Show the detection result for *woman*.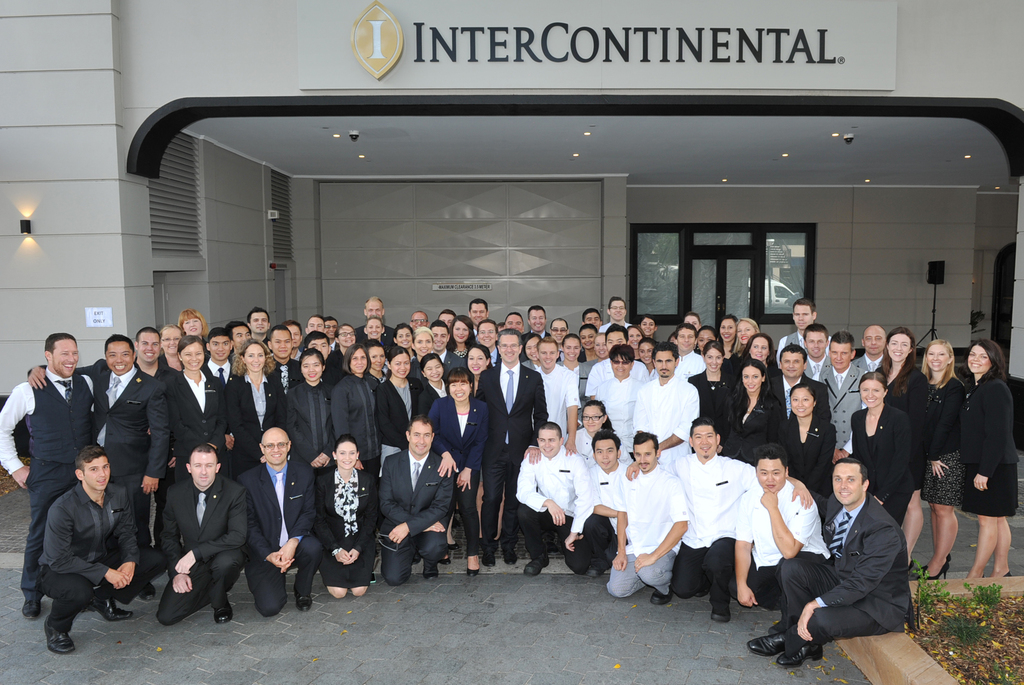
(x1=157, y1=326, x2=186, y2=373).
